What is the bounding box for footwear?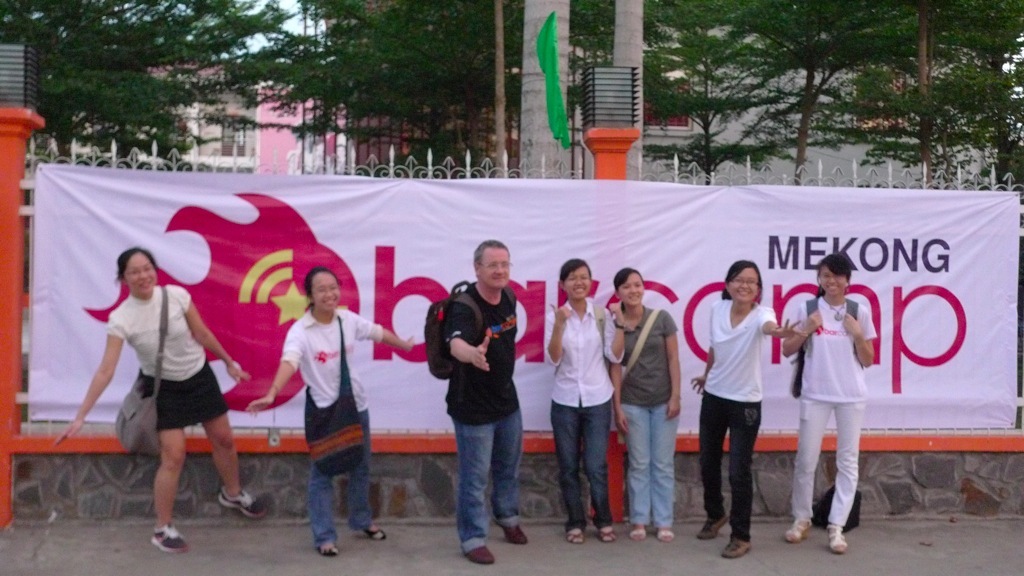
box(362, 530, 386, 538).
